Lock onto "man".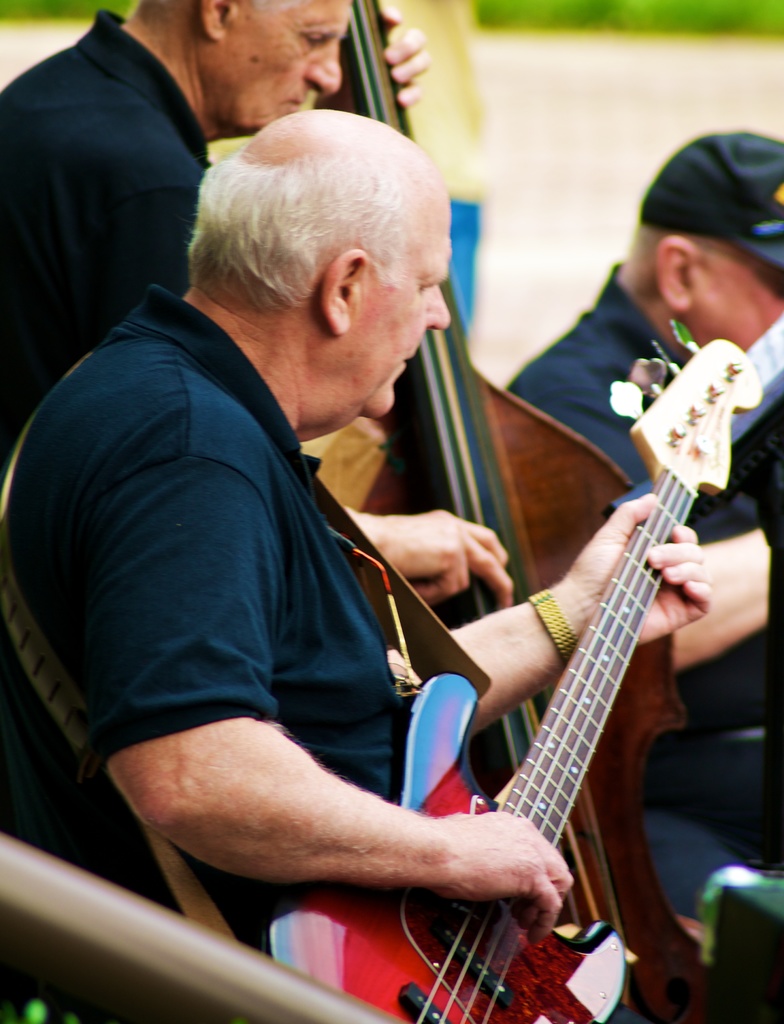
Locked: crop(504, 130, 783, 923).
